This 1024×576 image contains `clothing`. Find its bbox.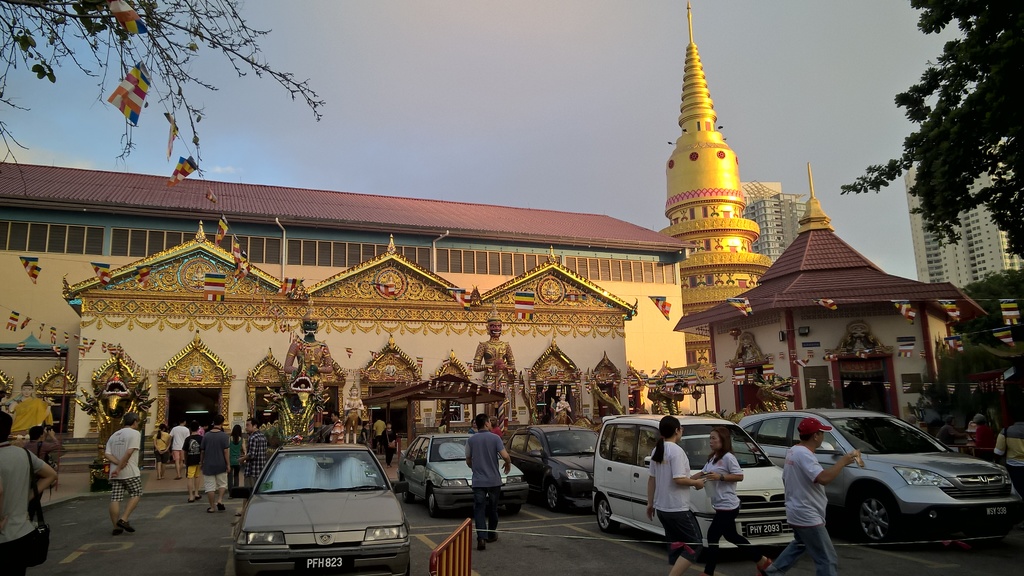
BBox(180, 436, 202, 479).
